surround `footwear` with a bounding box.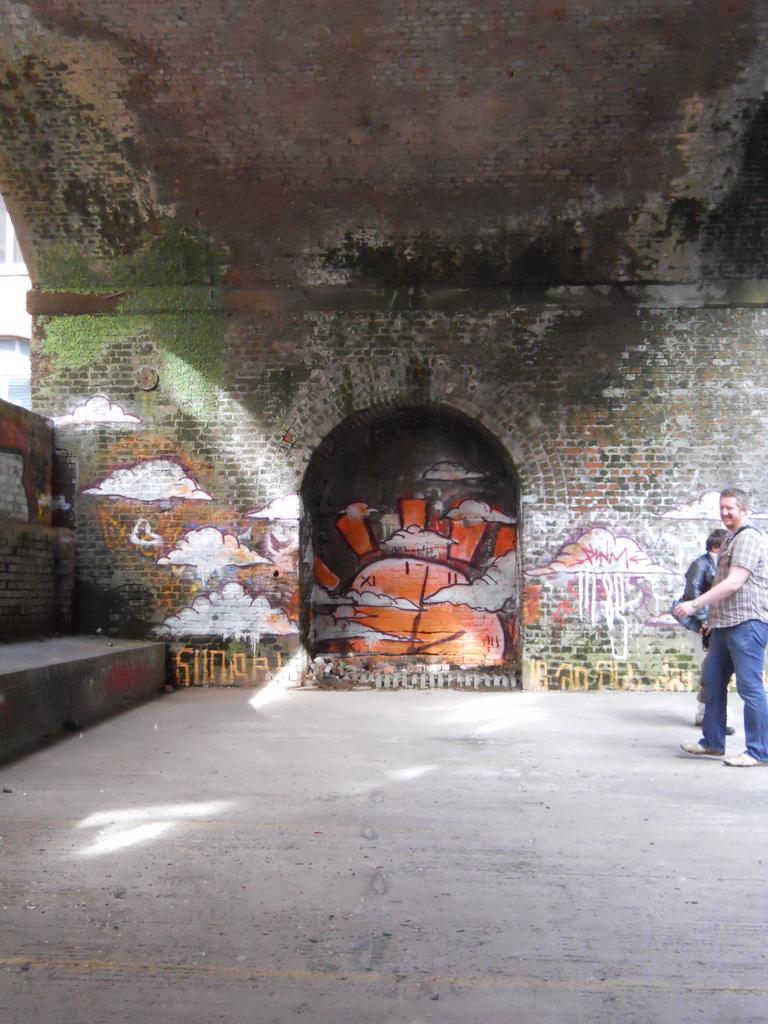
<region>723, 749, 761, 765</region>.
